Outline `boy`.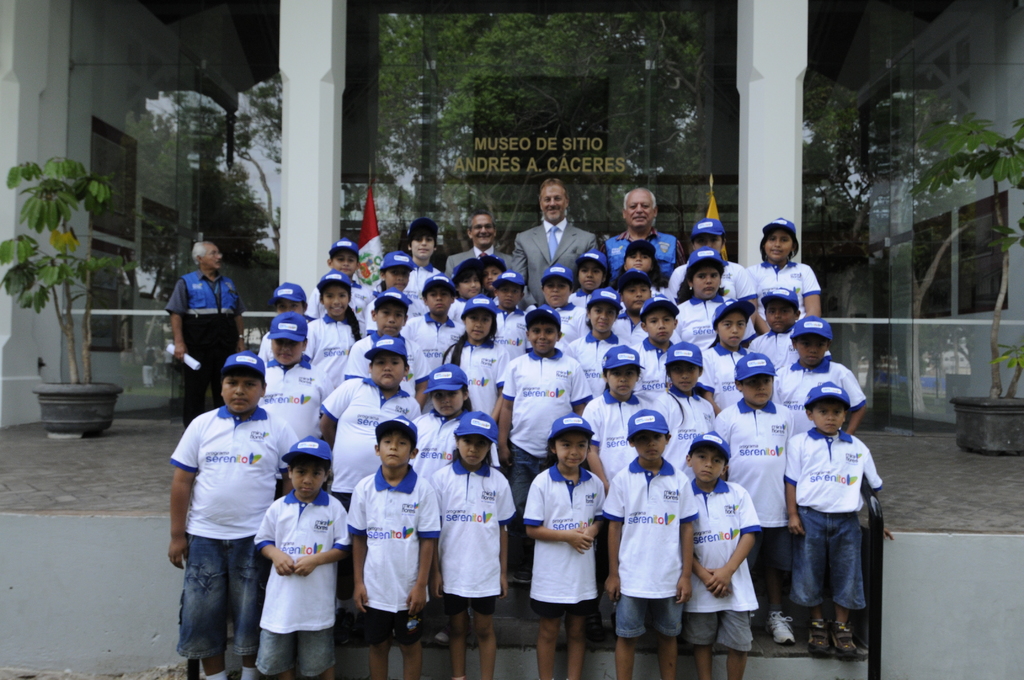
Outline: box(748, 287, 831, 374).
